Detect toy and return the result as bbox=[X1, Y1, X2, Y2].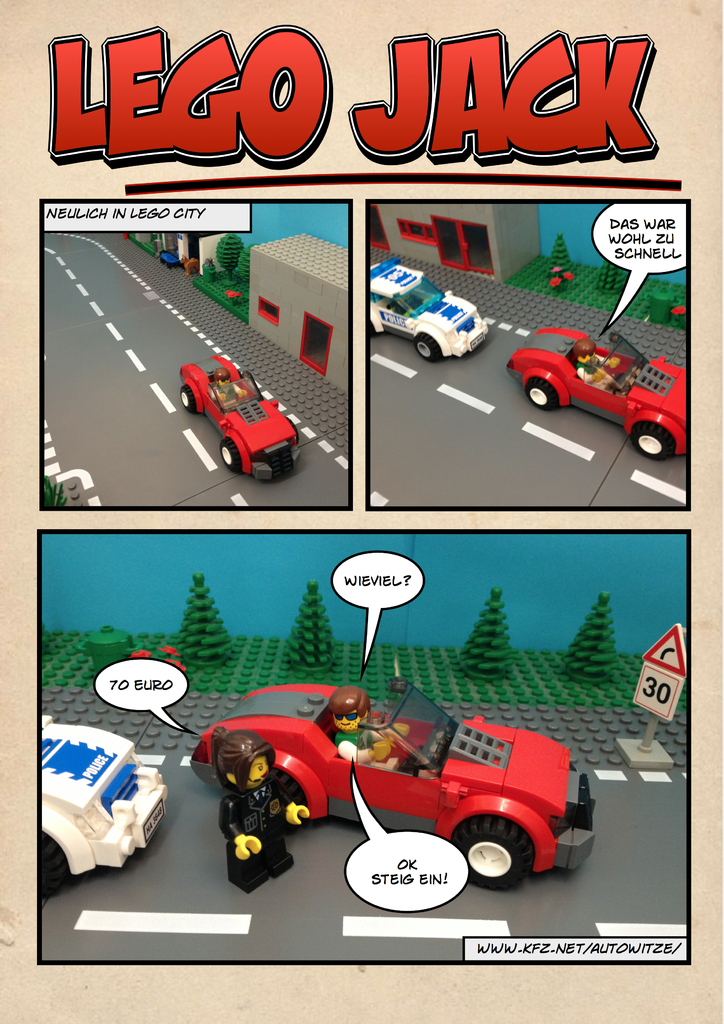
bbox=[203, 719, 317, 902].
